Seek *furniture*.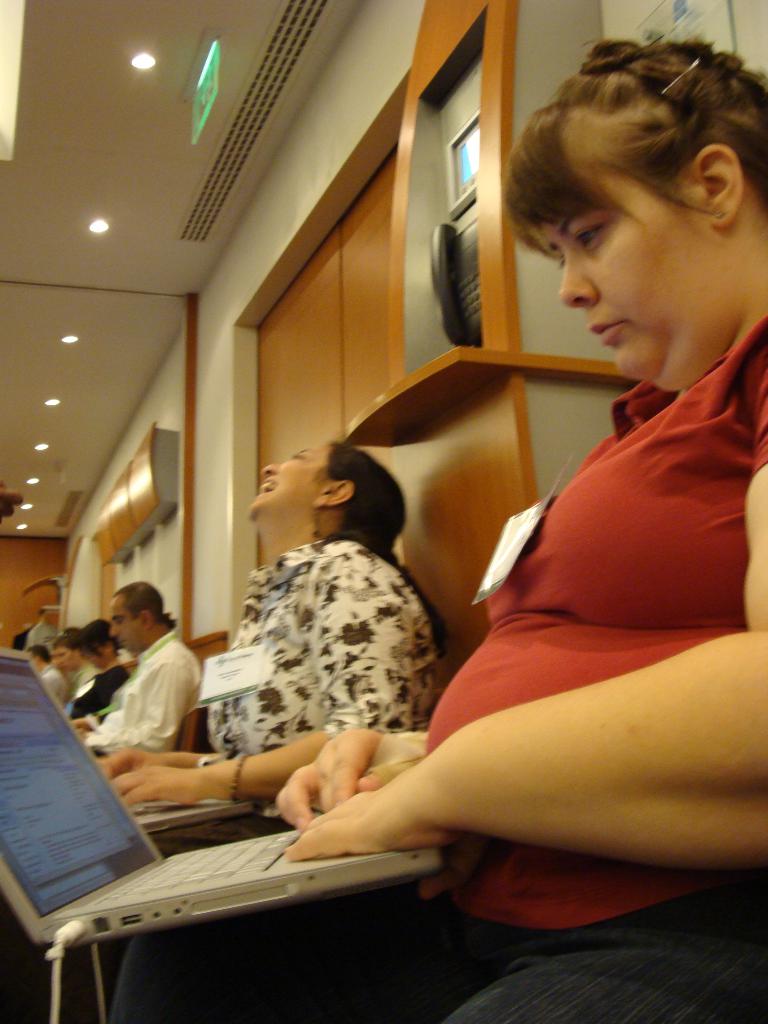
{"x1": 176, "y1": 701, "x2": 202, "y2": 751}.
